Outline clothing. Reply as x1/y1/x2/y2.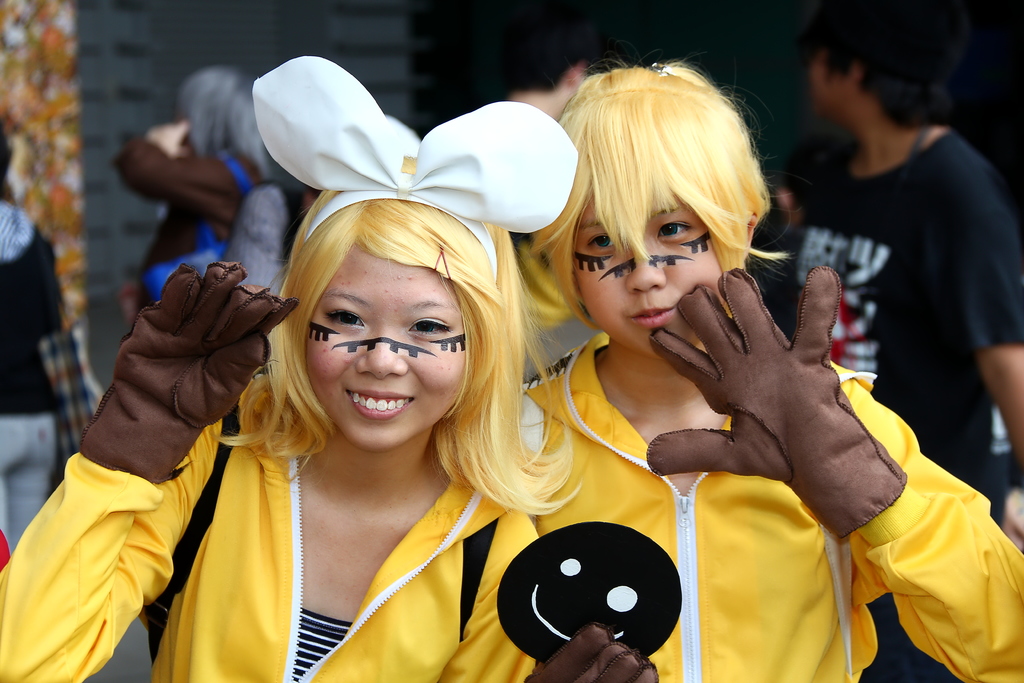
756/85/1011/541.
